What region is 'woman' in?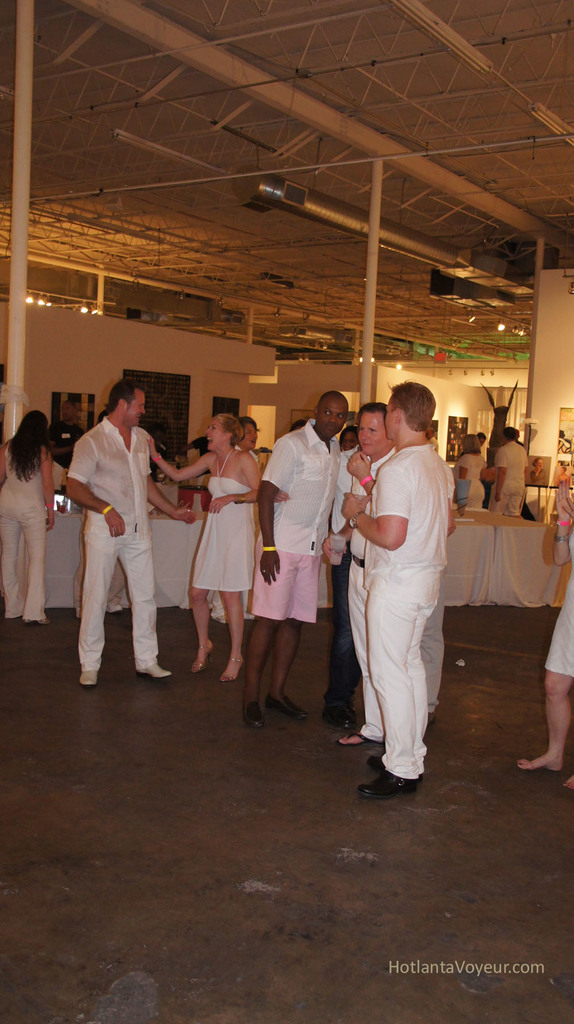
<box>334,422,362,454</box>.
